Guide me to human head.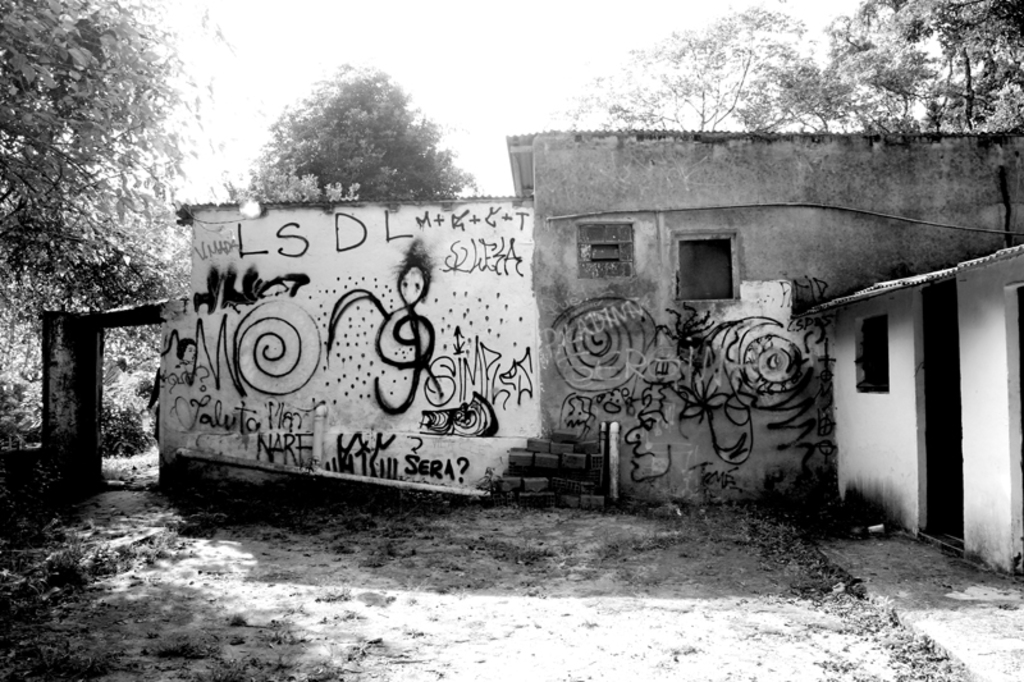
Guidance: 174/338/196/360.
